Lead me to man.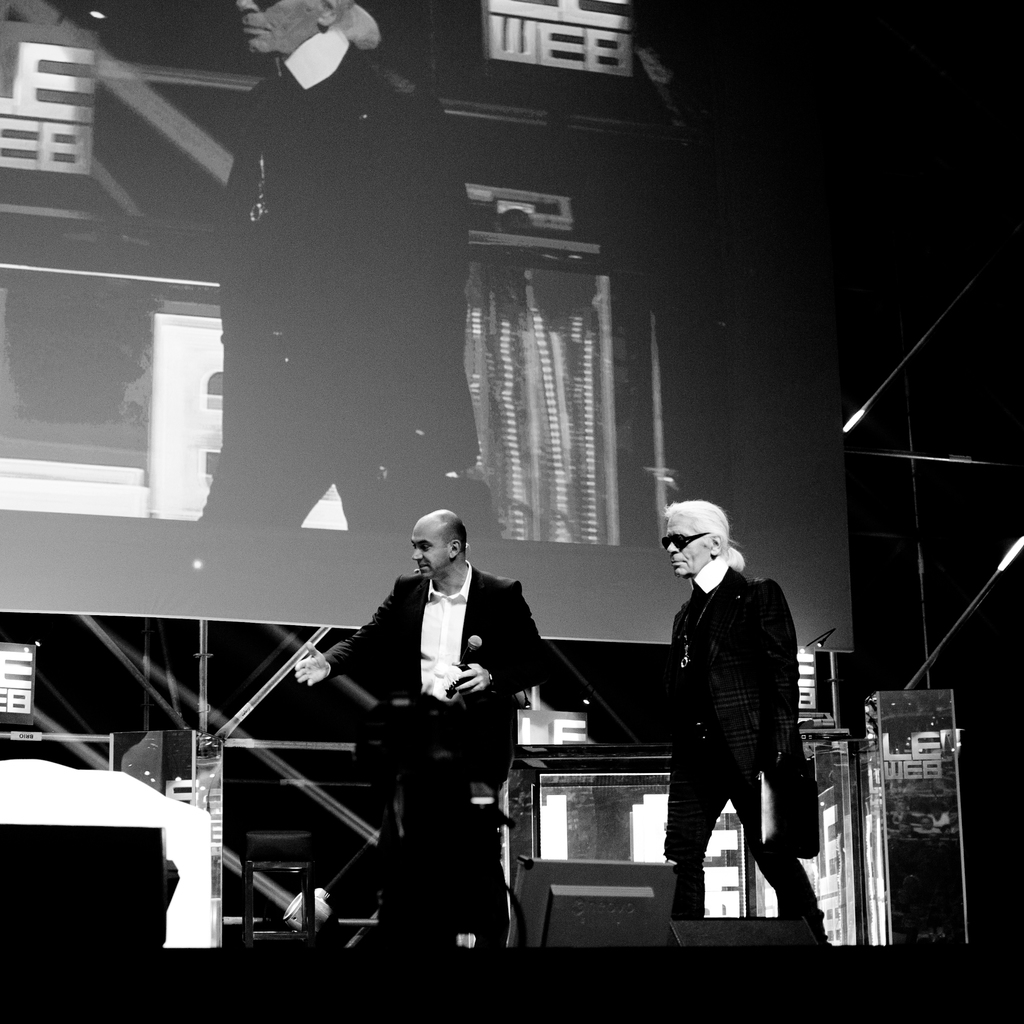
Lead to detection(193, 0, 504, 527).
